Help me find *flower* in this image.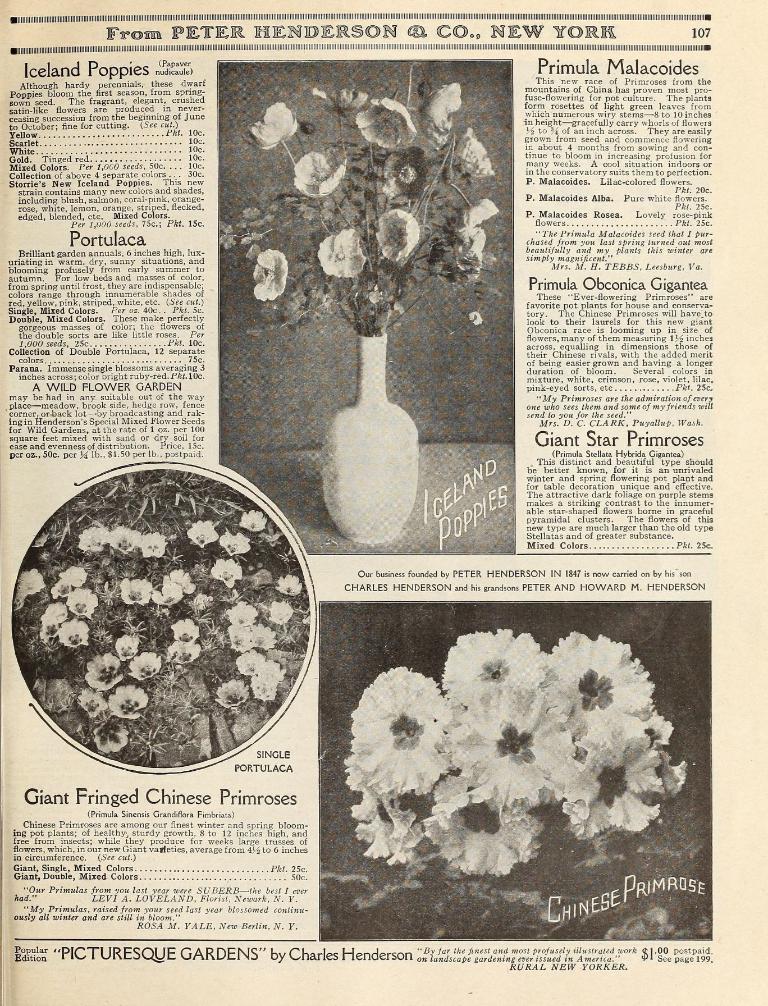
Found it: (x1=418, y1=79, x2=467, y2=151).
